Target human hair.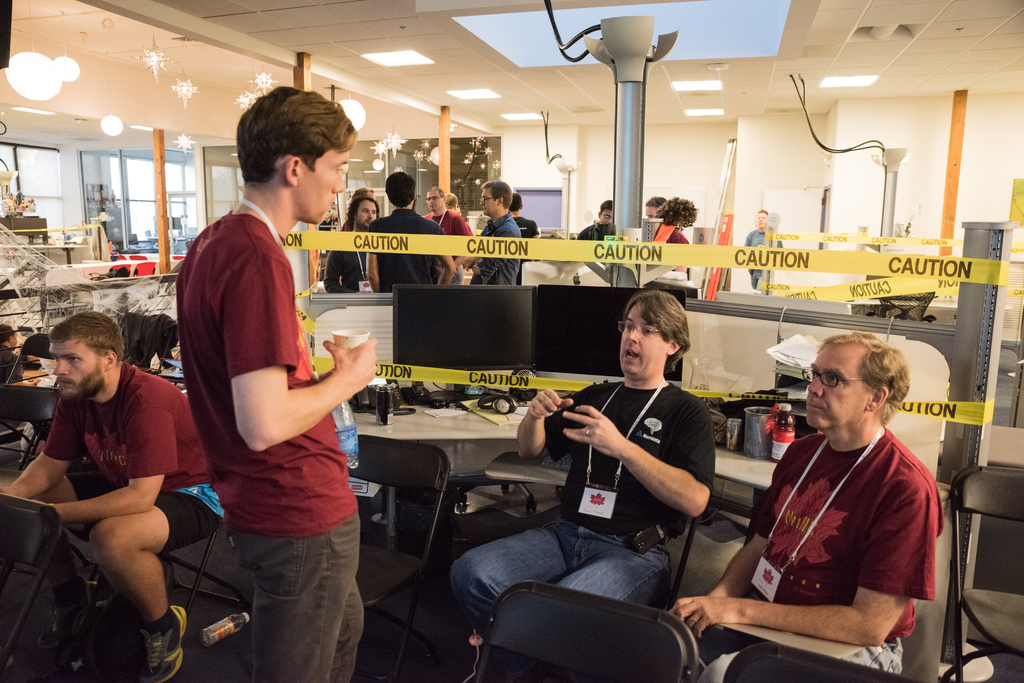
Target region: box(351, 186, 377, 200).
